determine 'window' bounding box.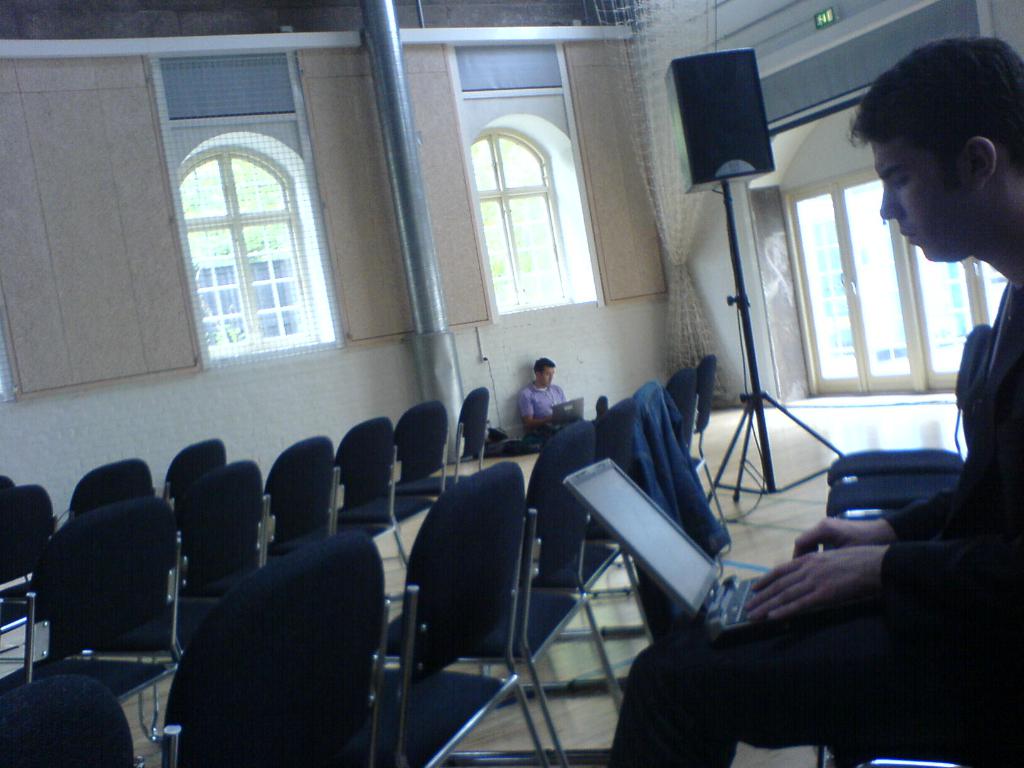
Determined: {"x1": 167, "y1": 87, "x2": 324, "y2": 366}.
